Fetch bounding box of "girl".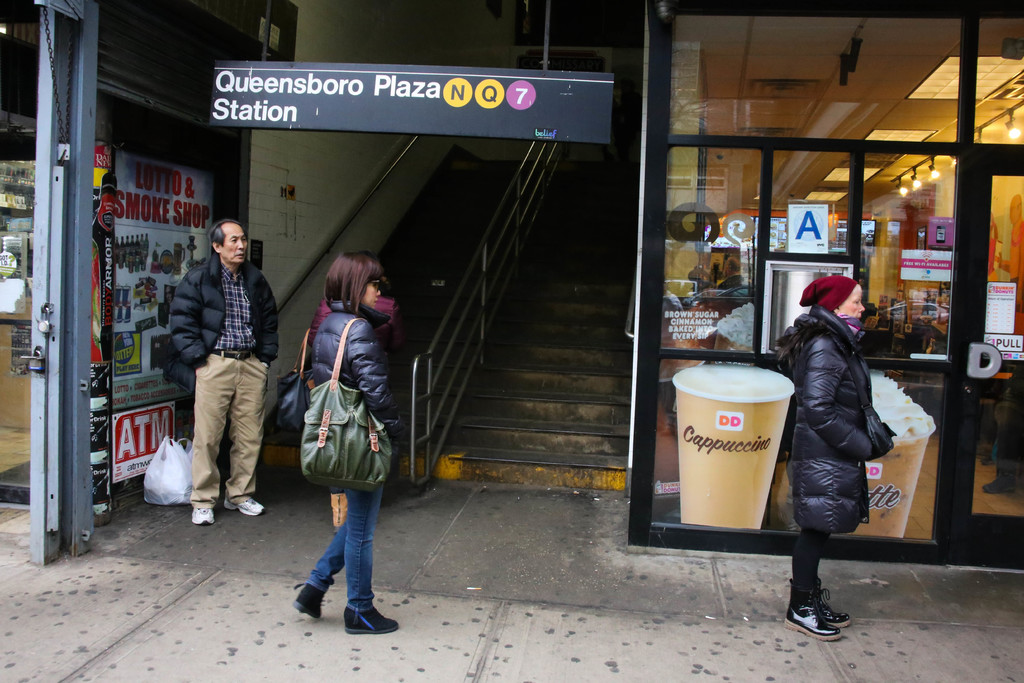
Bbox: box=[284, 252, 404, 634].
